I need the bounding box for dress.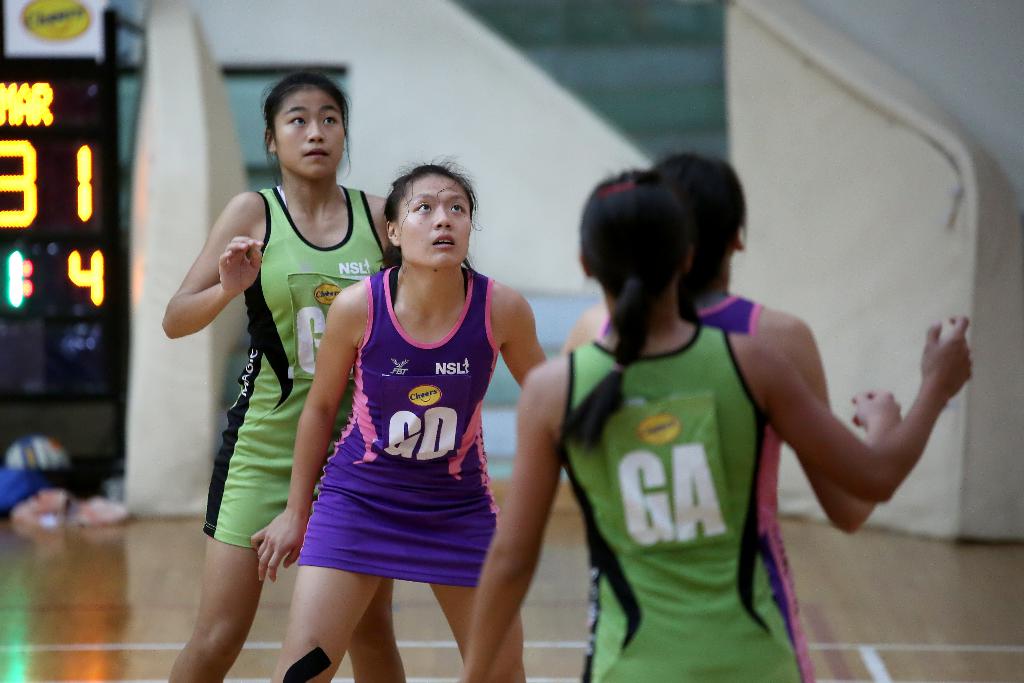
Here it is: <box>556,325,804,682</box>.
